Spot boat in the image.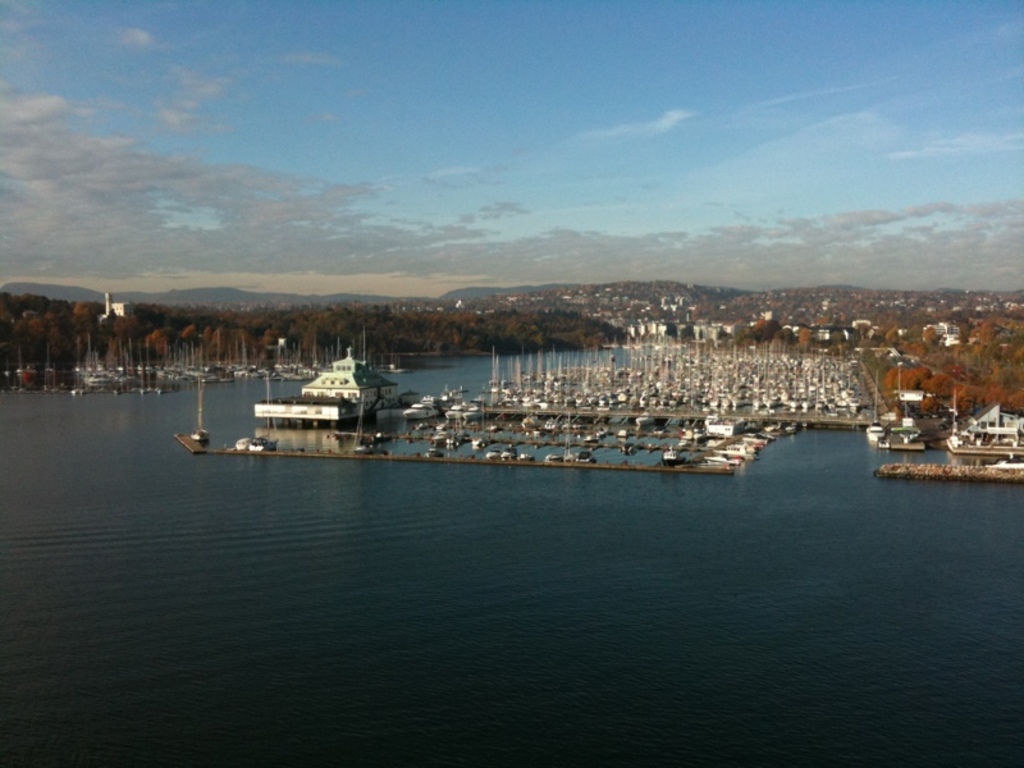
boat found at (left=881, top=380, right=932, bottom=449).
